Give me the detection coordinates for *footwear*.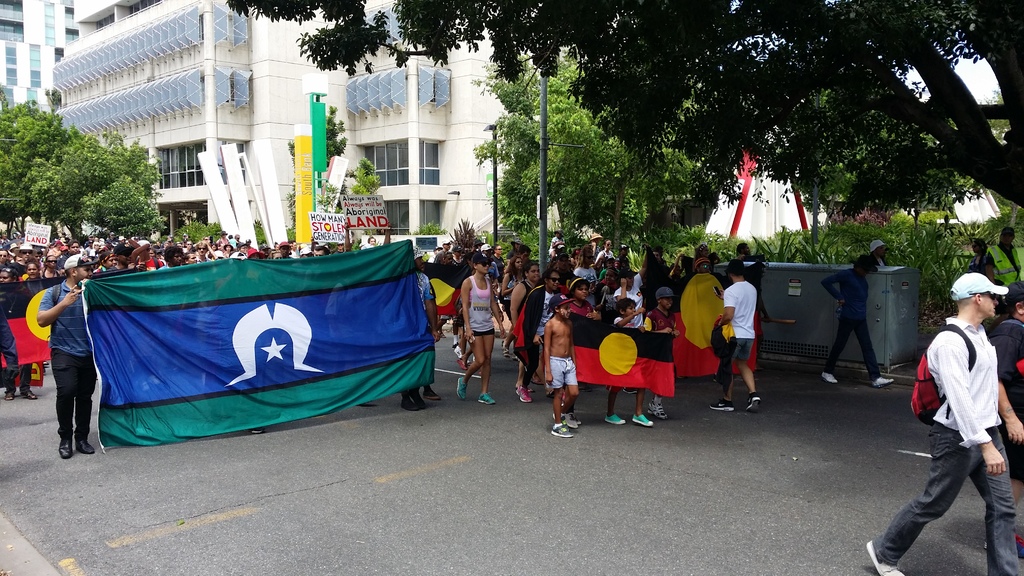
x1=76 y1=436 x2=95 y2=453.
